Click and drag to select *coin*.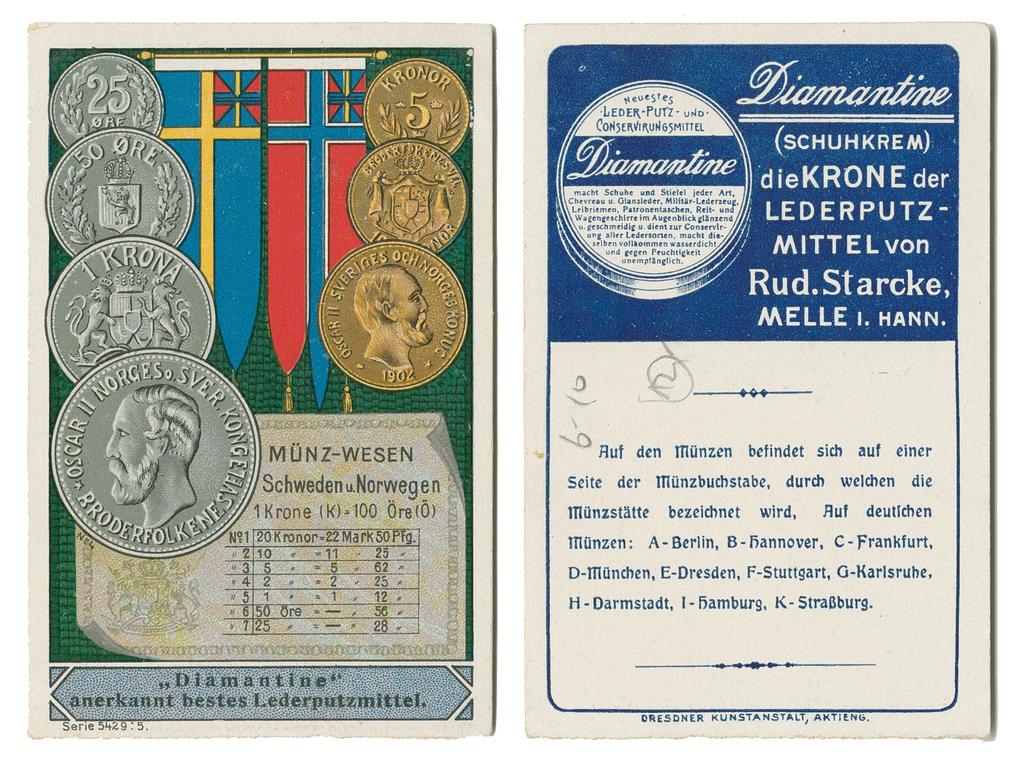
Selection: locate(347, 134, 468, 252).
